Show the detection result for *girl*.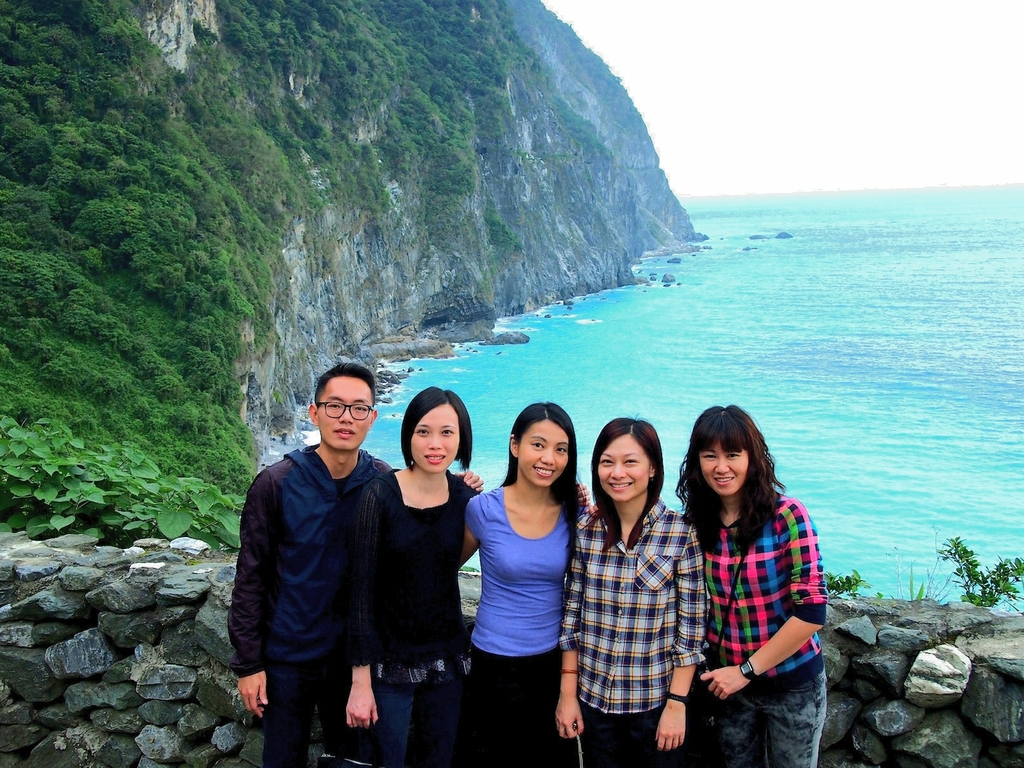
l=344, t=386, r=591, b=767.
